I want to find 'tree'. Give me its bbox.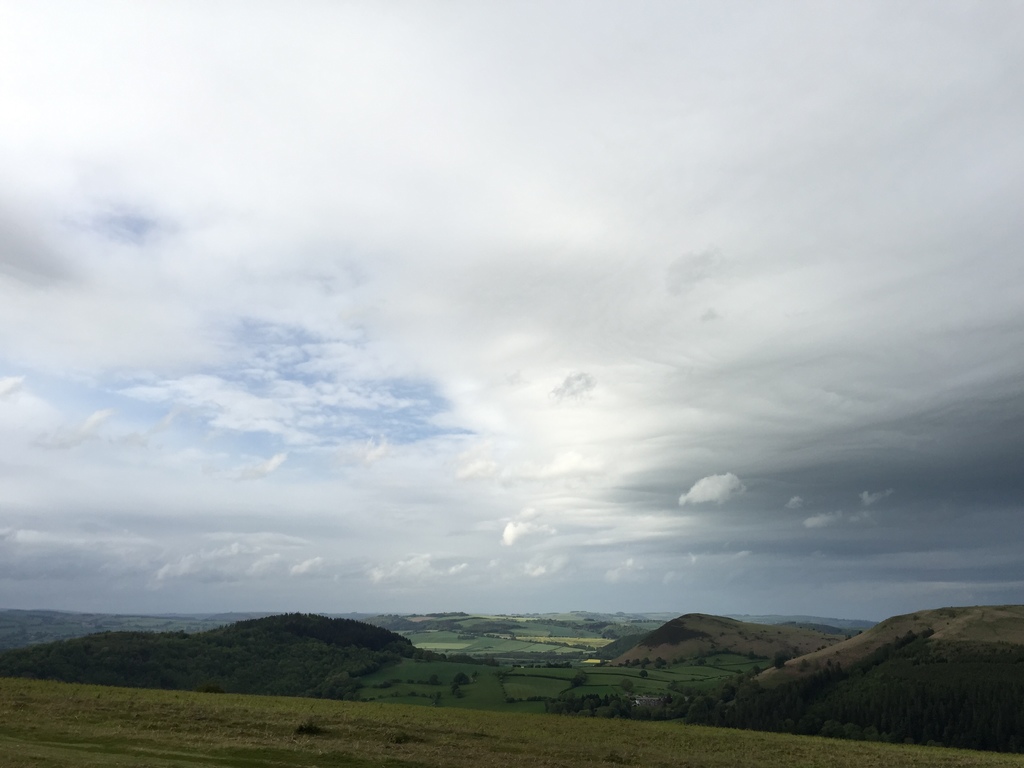
left=799, top=659, right=810, bottom=666.
